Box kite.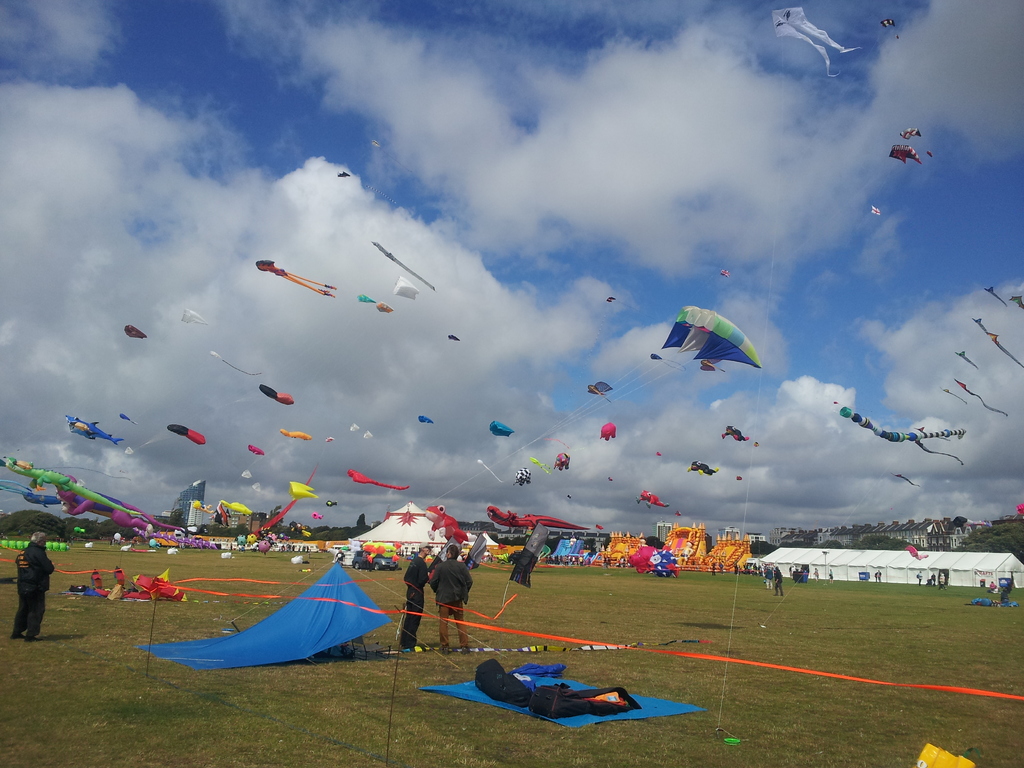
<box>121,424,205,452</box>.
